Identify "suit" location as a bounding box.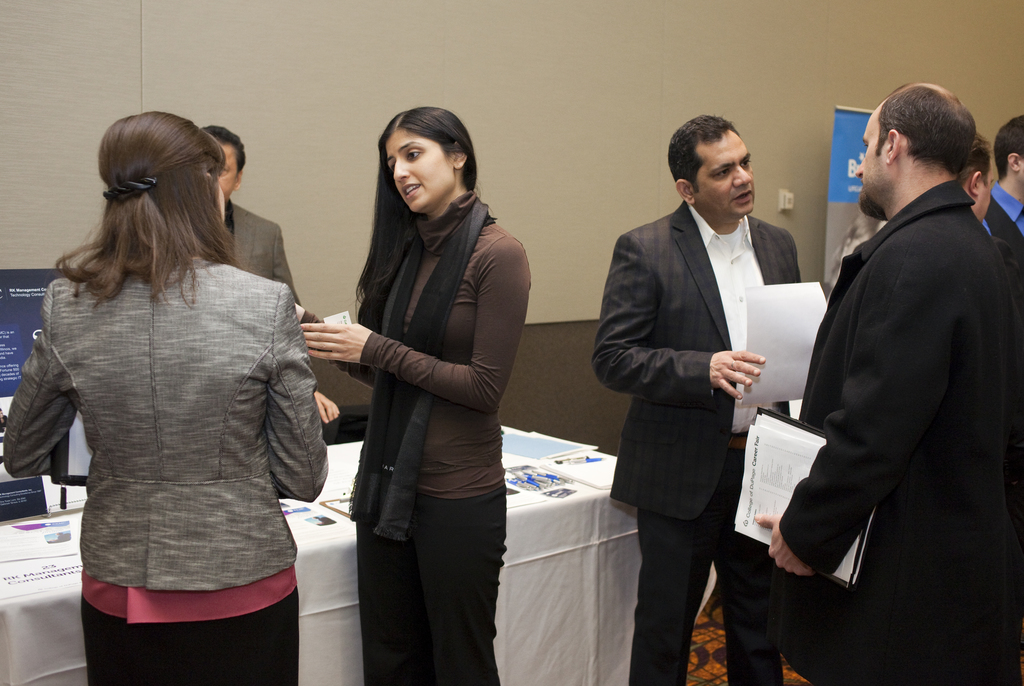
BBox(231, 201, 303, 310).
